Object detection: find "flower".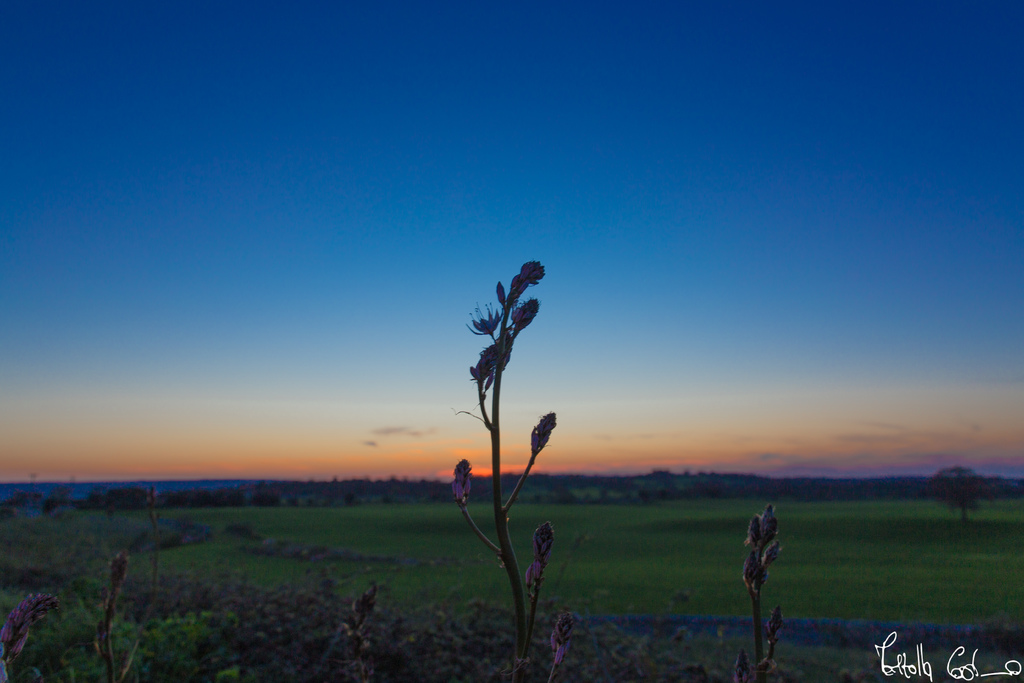
[104, 550, 132, 593].
